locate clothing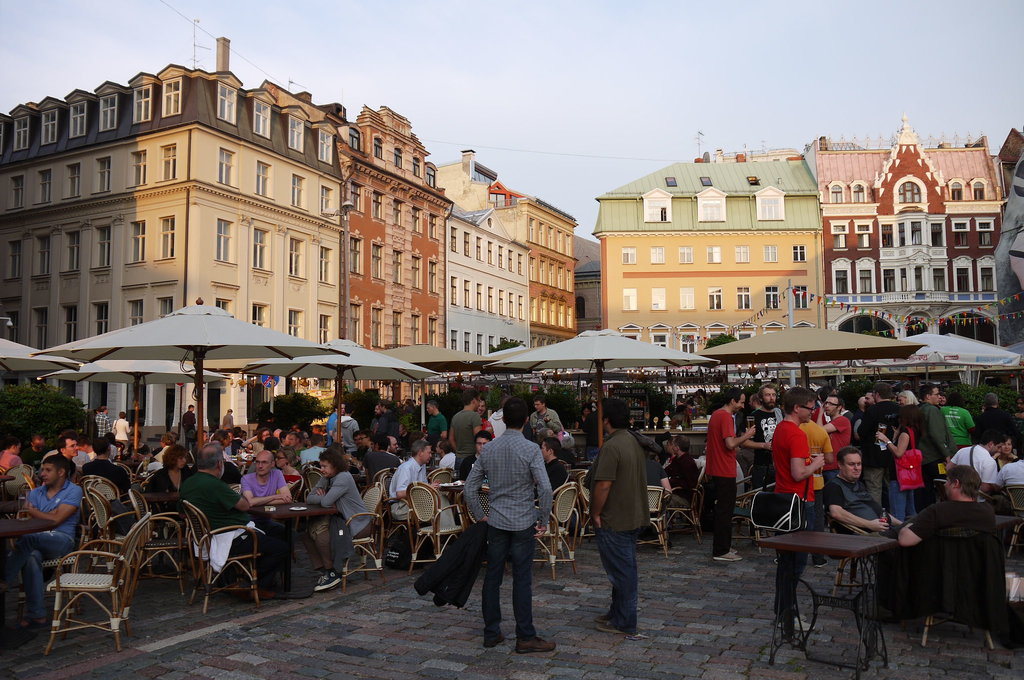
x1=463 y1=428 x2=553 y2=637
